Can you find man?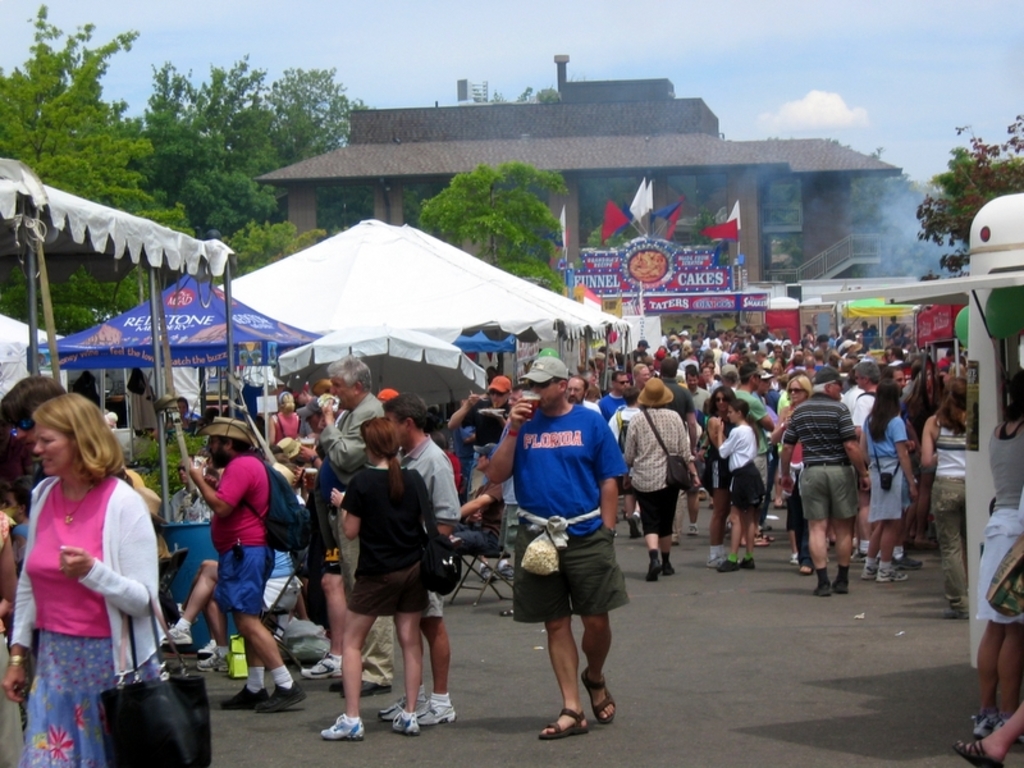
Yes, bounding box: <box>626,361,653,397</box>.
